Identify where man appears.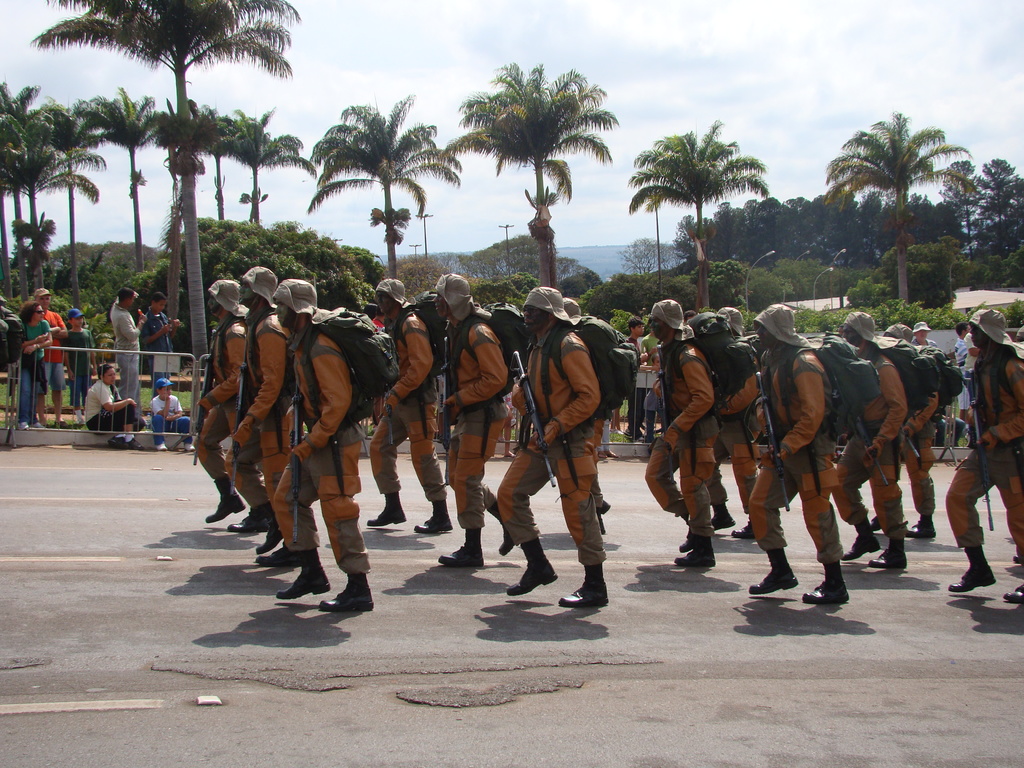
Appears at pyautogui.locateOnScreen(943, 307, 1023, 602).
